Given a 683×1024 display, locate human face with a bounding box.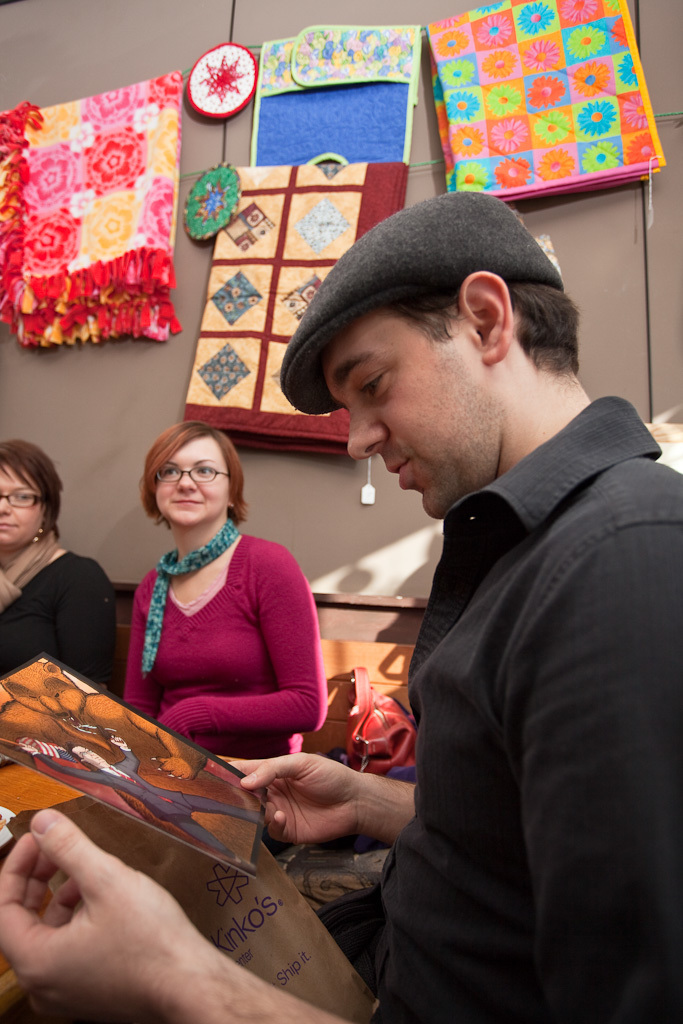
Located: bbox(320, 295, 489, 524).
